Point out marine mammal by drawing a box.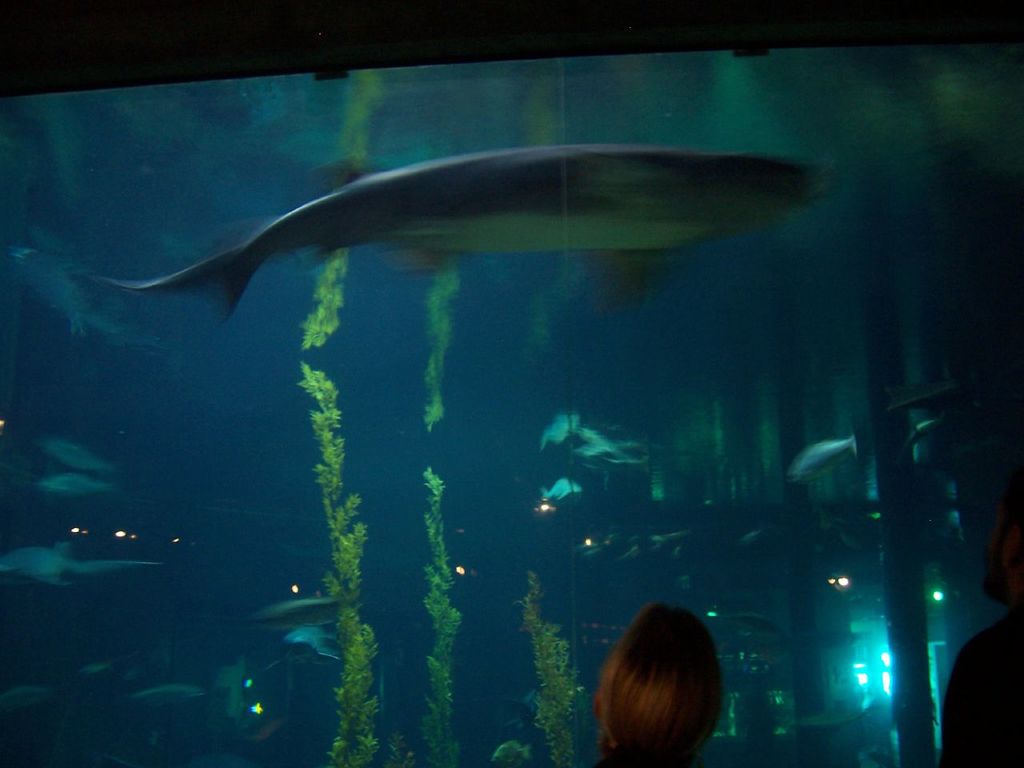
(left=136, top=134, right=823, bottom=328).
